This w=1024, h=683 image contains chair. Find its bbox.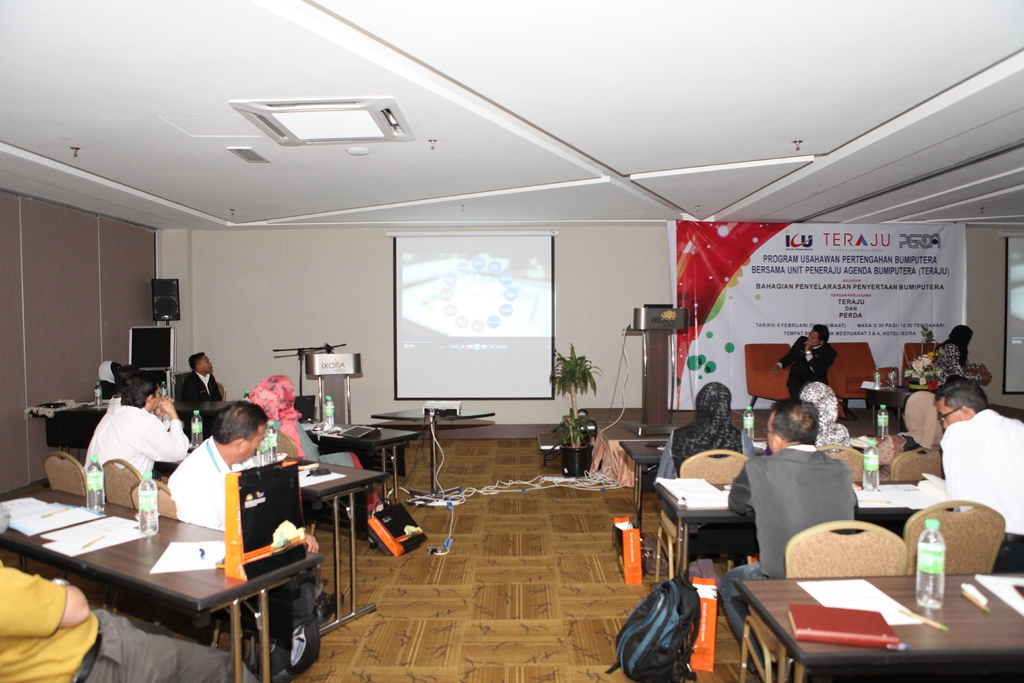
detection(905, 498, 1006, 573).
